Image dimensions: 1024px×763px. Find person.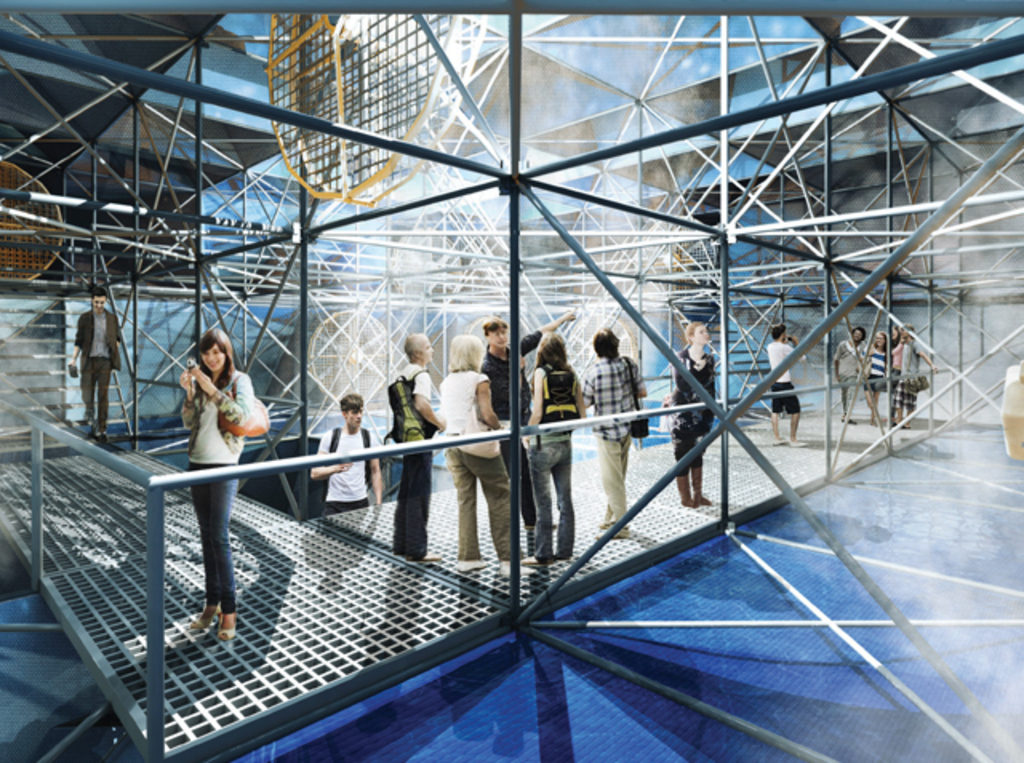
179:328:253:640.
